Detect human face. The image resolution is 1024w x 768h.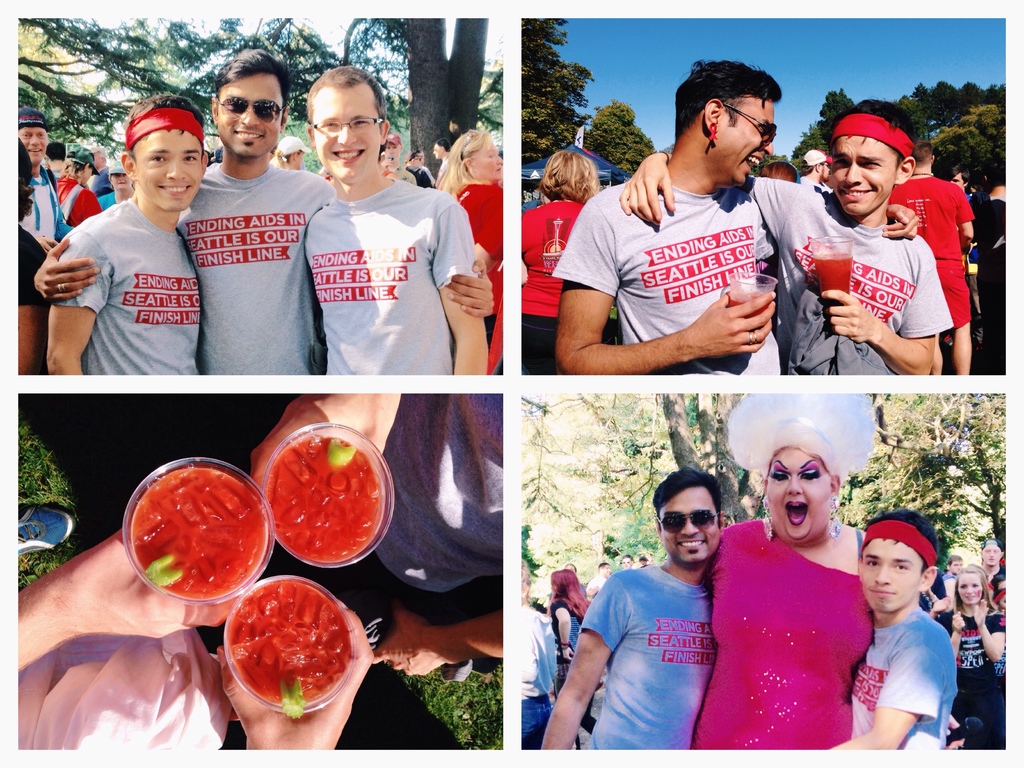
(x1=313, y1=87, x2=381, y2=185).
